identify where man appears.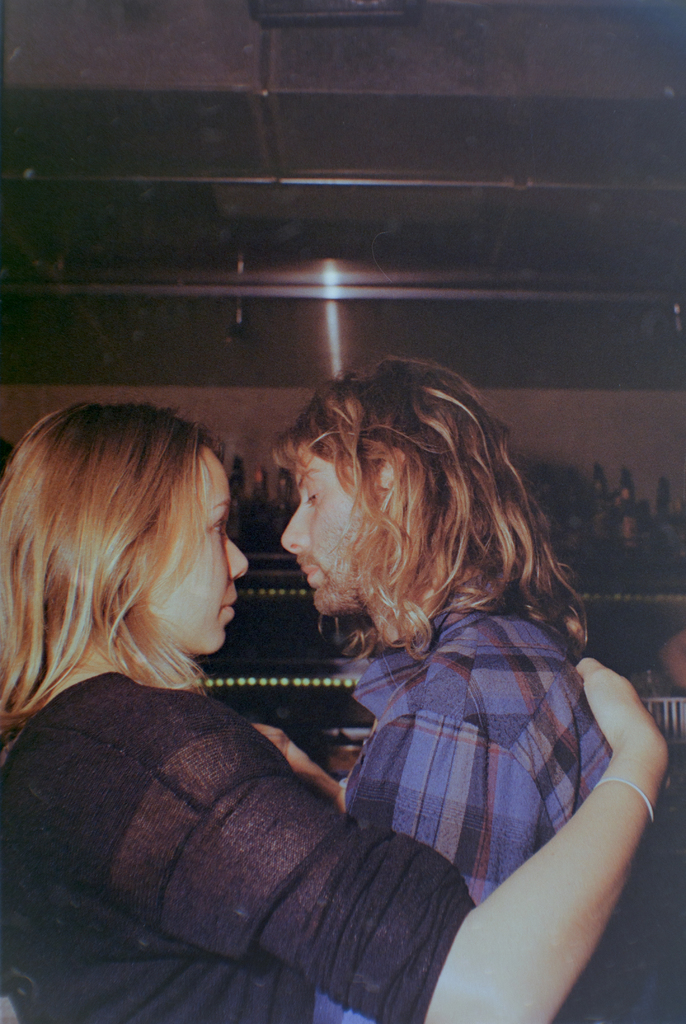
Appears at bbox=(313, 356, 685, 1023).
